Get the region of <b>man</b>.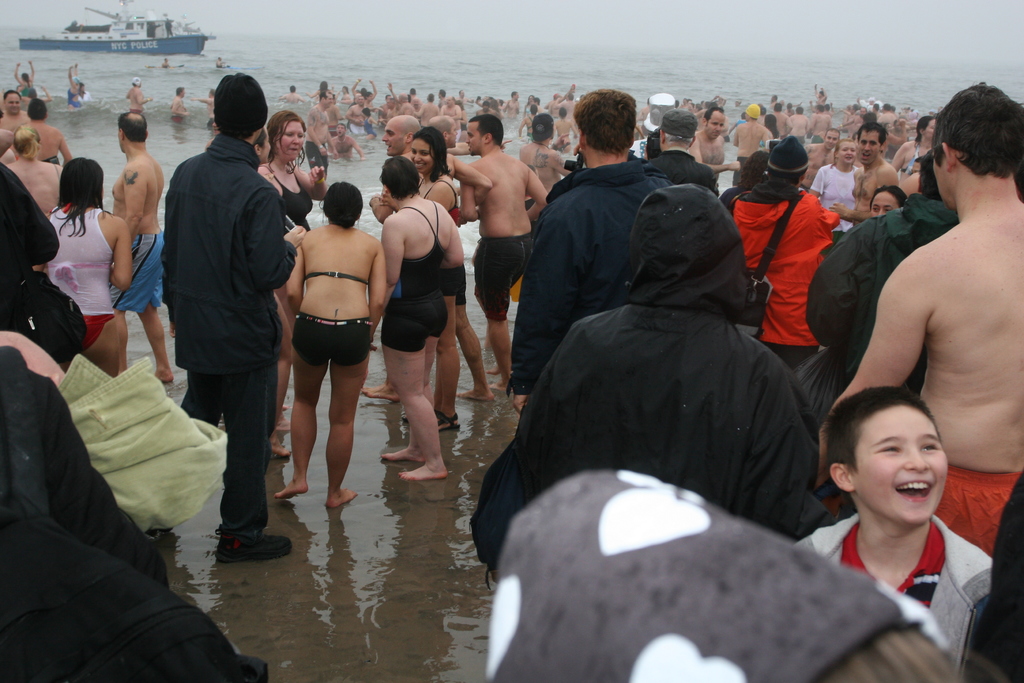
<bbox>509, 90, 683, 416</bbox>.
